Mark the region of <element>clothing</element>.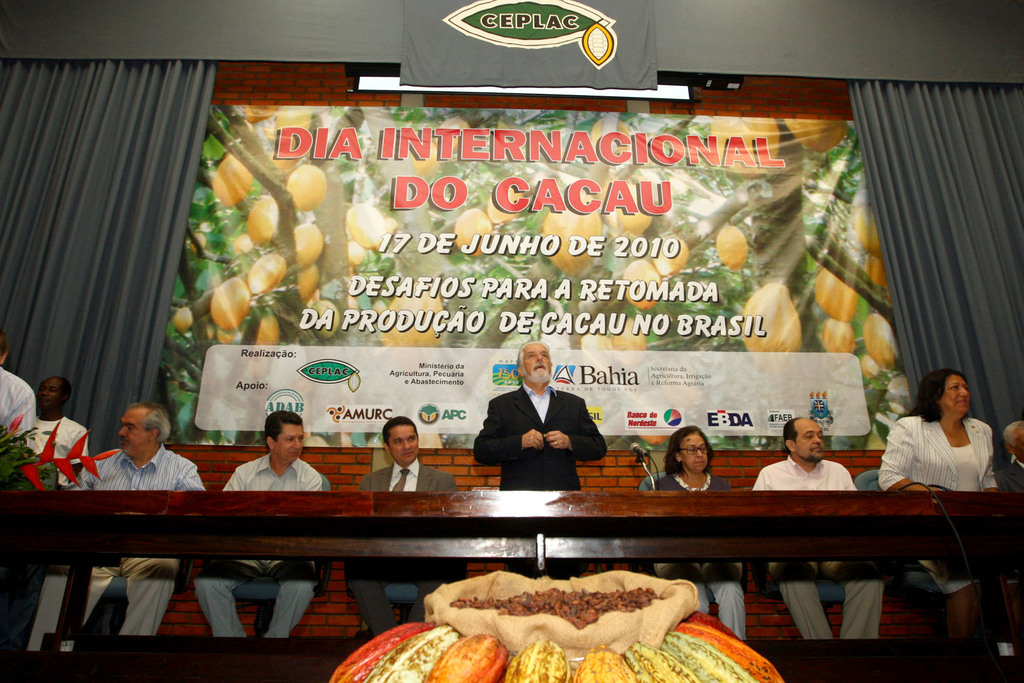
Region: 191,457,328,641.
